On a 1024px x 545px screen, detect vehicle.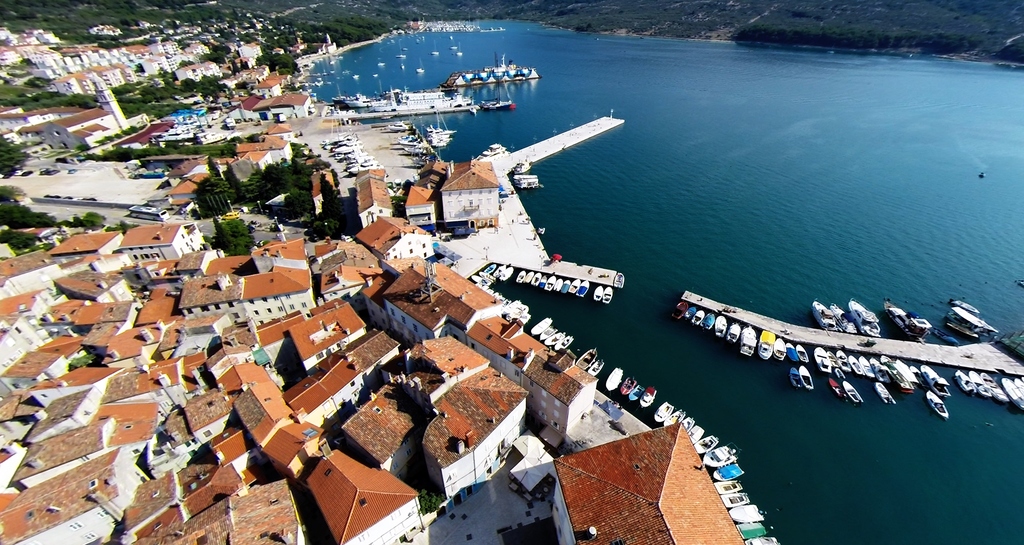
box(537, 323, 554, 342).
